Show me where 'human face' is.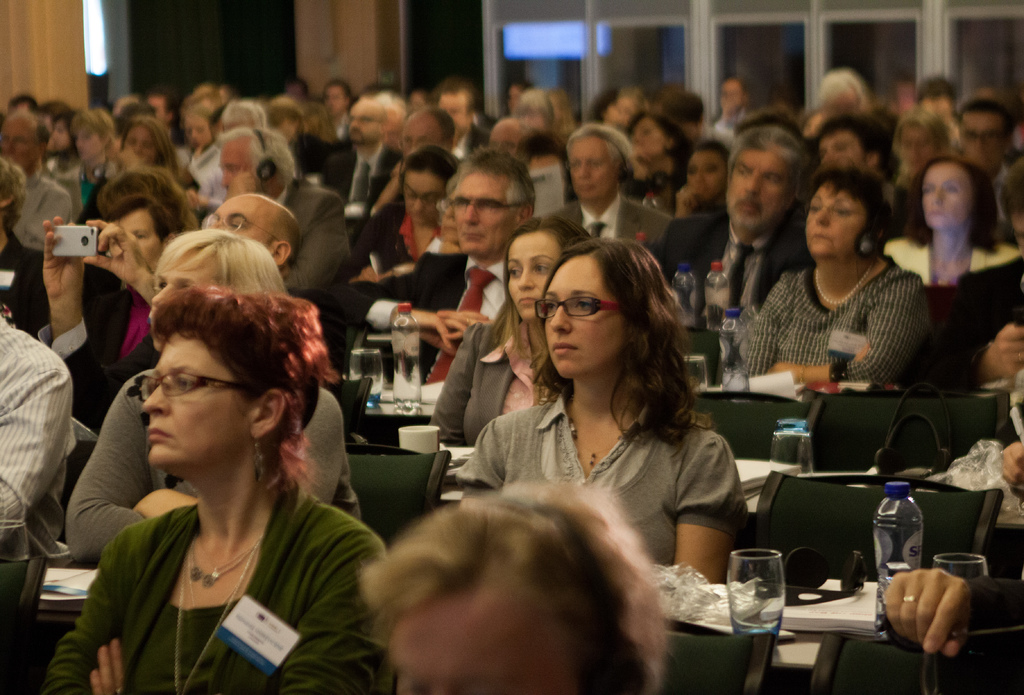
'human face' is at 808:186:865:259.
